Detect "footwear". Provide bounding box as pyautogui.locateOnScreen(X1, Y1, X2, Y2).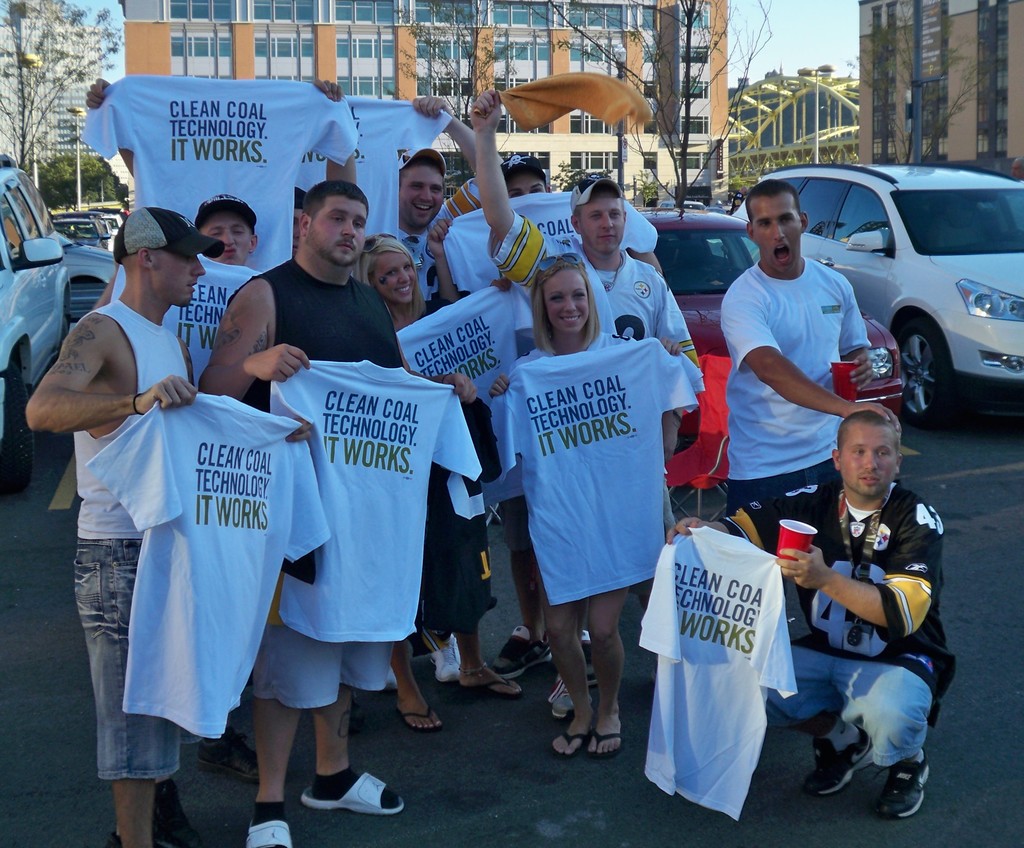
pyautogui.locateOnScreen(399, 708, 440, 732).
